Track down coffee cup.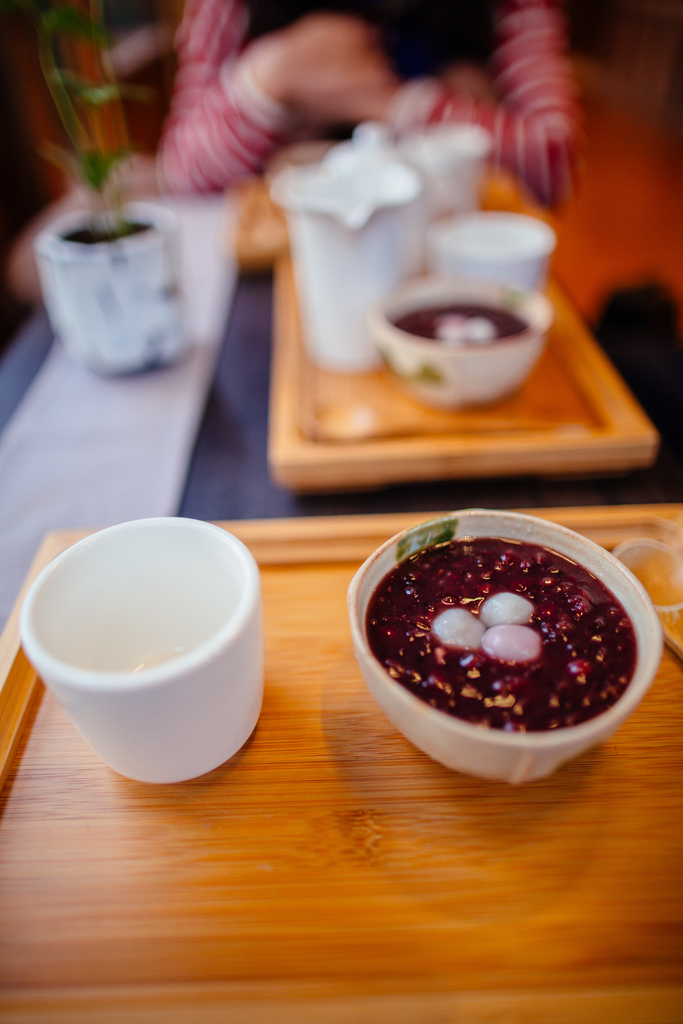
Tracked to <bbox>397, 125, 497, 218</bbox>.
